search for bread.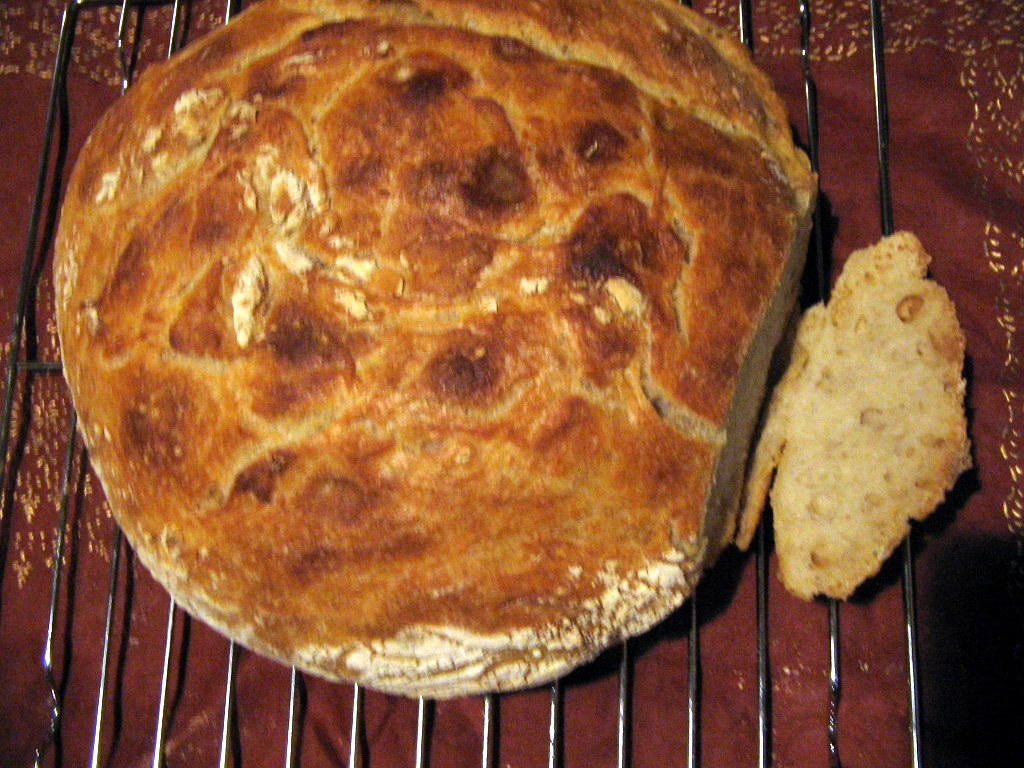
Found at crop(47, 0, 817, 705).
